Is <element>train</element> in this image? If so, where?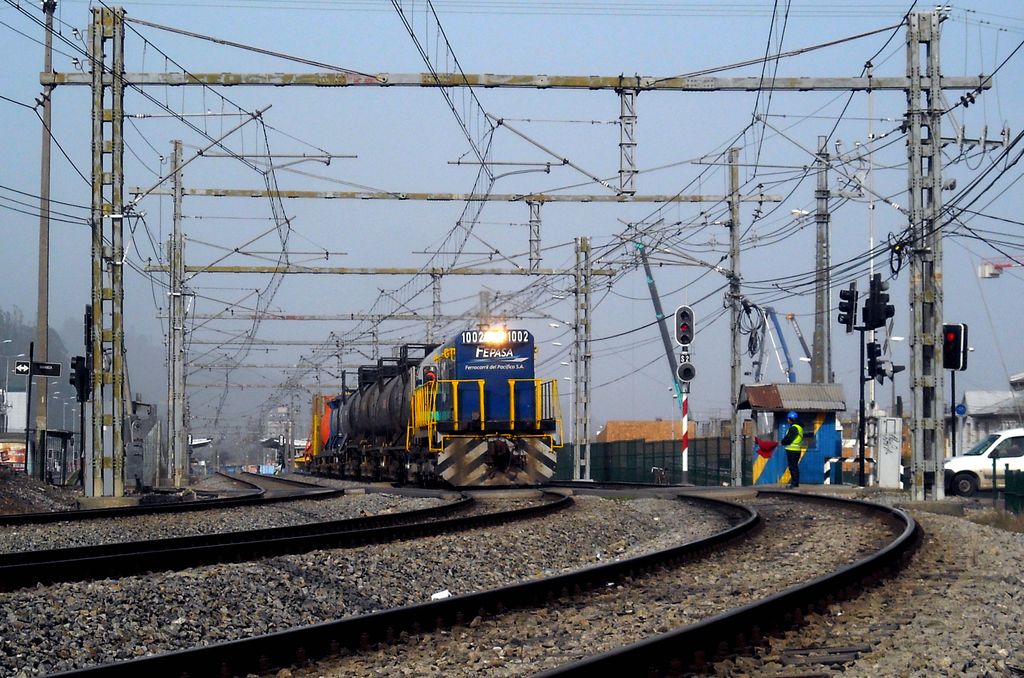
Yes, at x1=305, y1=325, x2=564, y2=492.
